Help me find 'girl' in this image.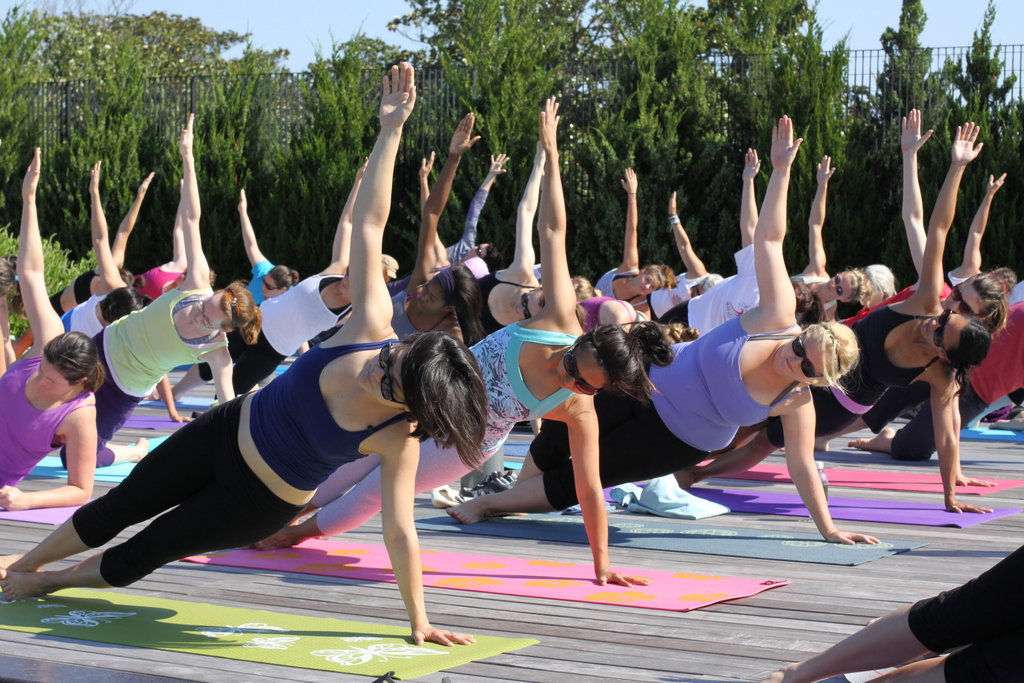
Found it: (787, 156, 883, 322).
